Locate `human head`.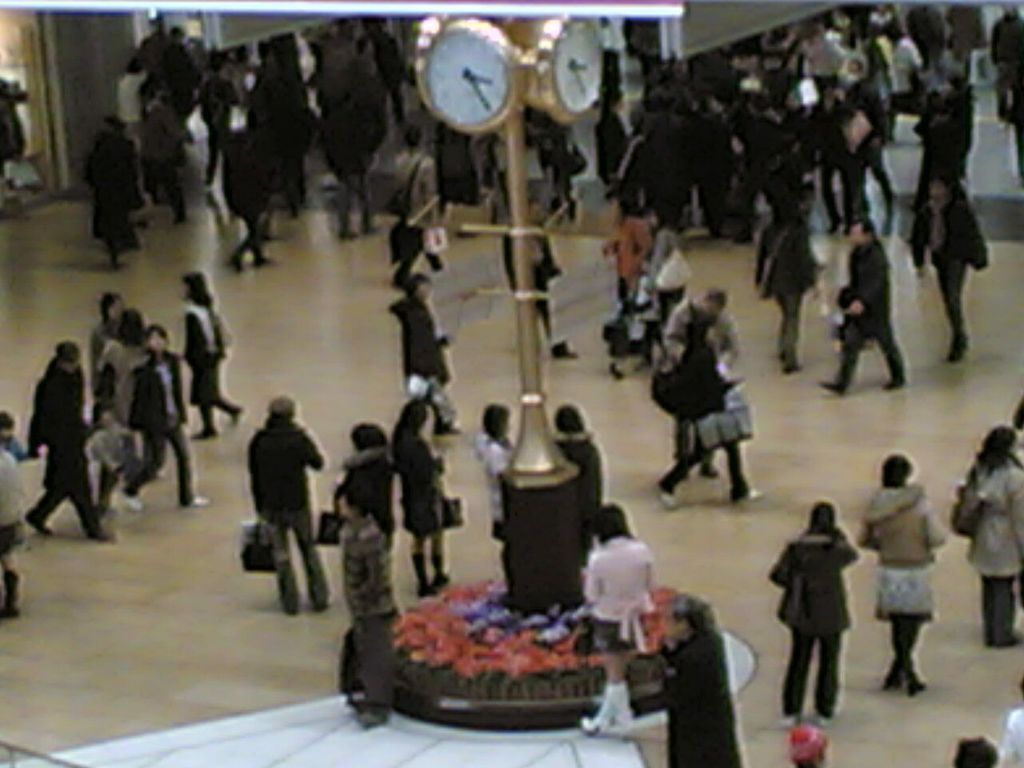
Bounding box: {"x1": 269, "y1": 398, "x2": 294, "y2": 424}.
